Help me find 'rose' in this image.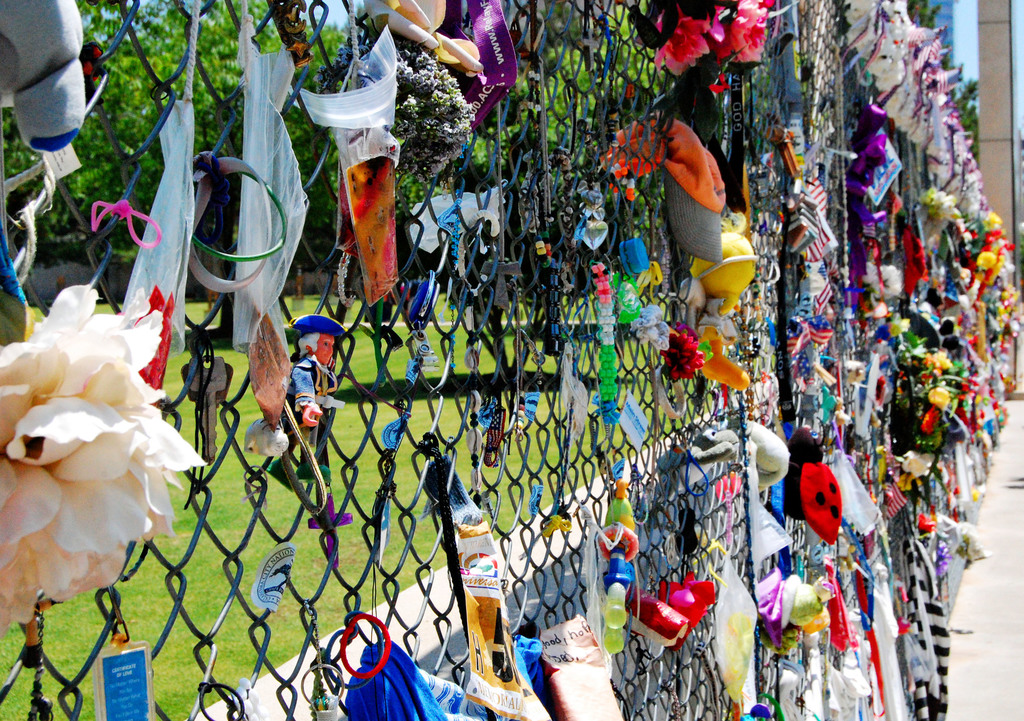
Found it: region(657, 574, 717, 633).
